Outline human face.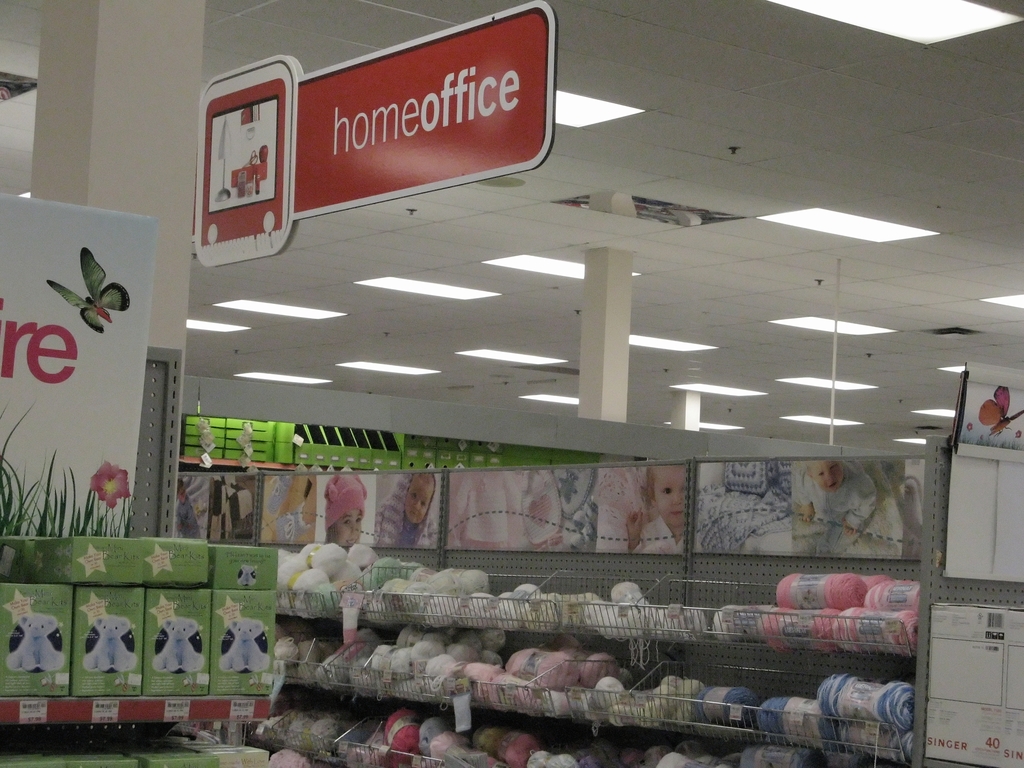
Outline: <region>403, 480, 428, 524</region>.
